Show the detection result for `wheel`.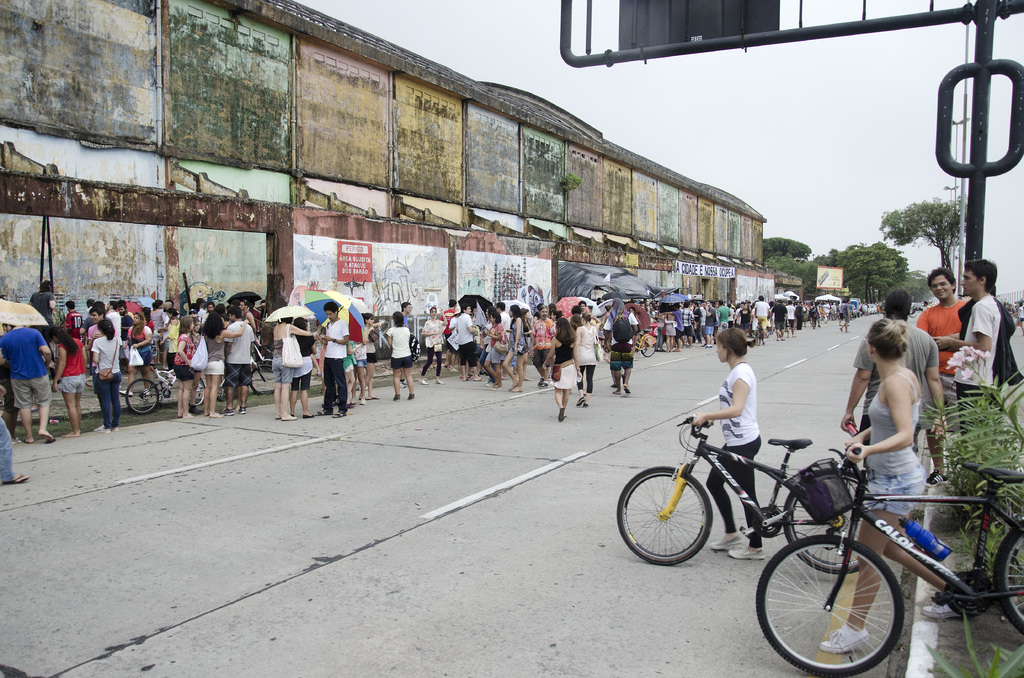
[x1=188, y1=376, x2=205, y2=403].
